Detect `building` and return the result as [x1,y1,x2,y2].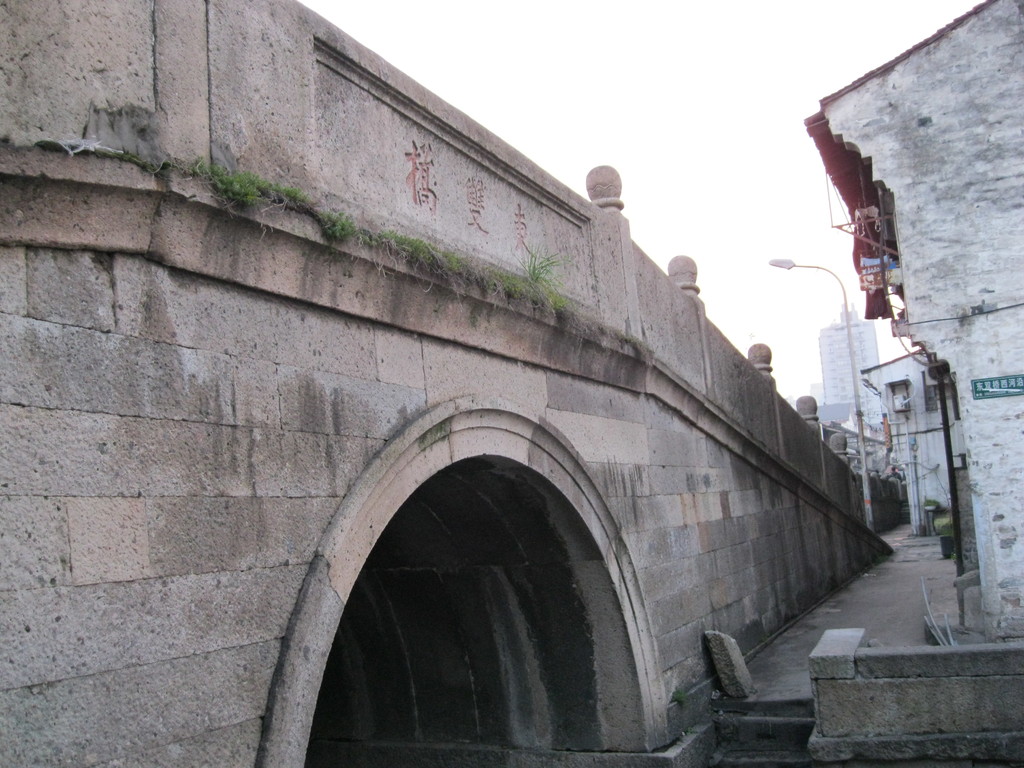
[797,0,1023,656].
